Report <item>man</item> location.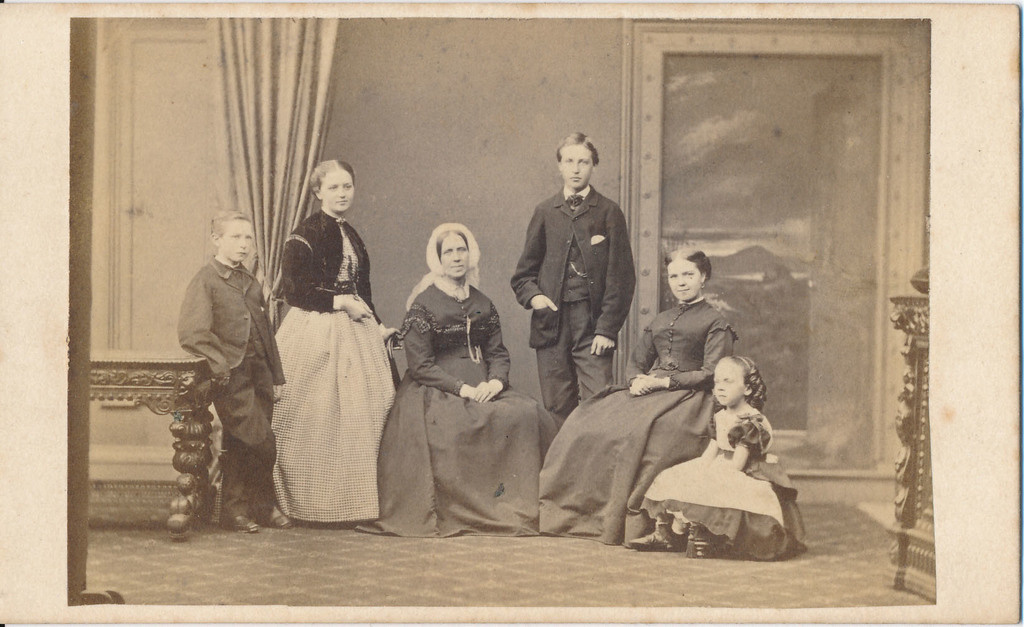
Report: (513, 138, 647, 427).
